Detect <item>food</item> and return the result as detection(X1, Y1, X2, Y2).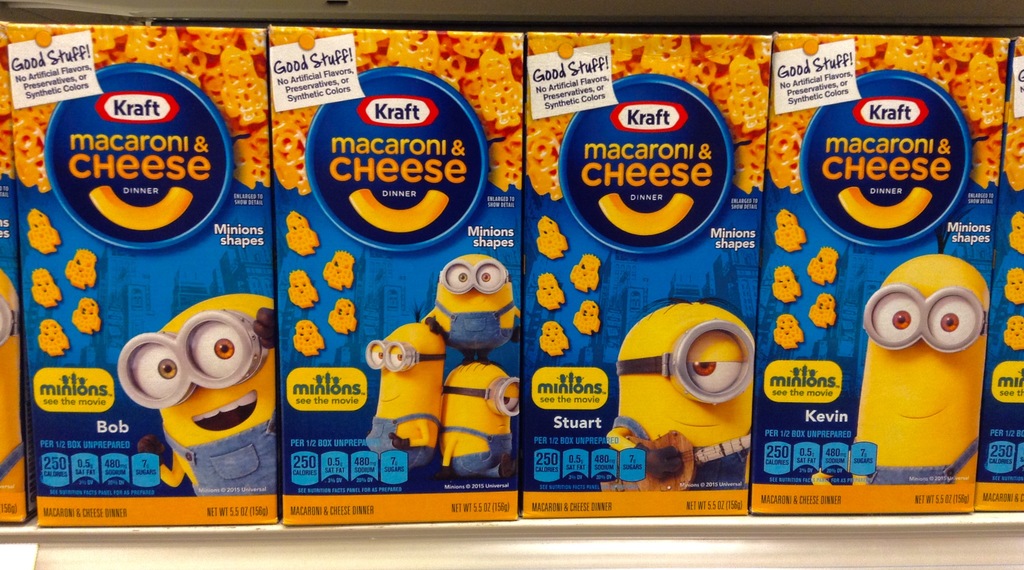
detection(807, 246, 842, 285).
